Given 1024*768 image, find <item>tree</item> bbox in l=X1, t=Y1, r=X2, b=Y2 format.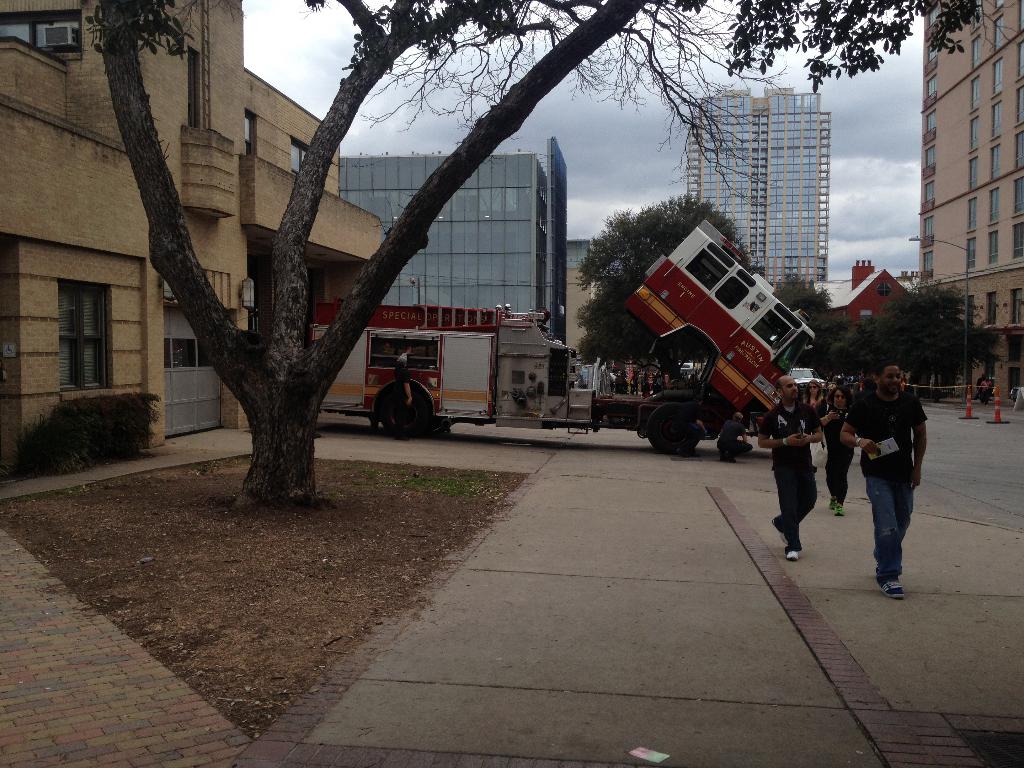
l=572, t=191, r=753, b=372.
